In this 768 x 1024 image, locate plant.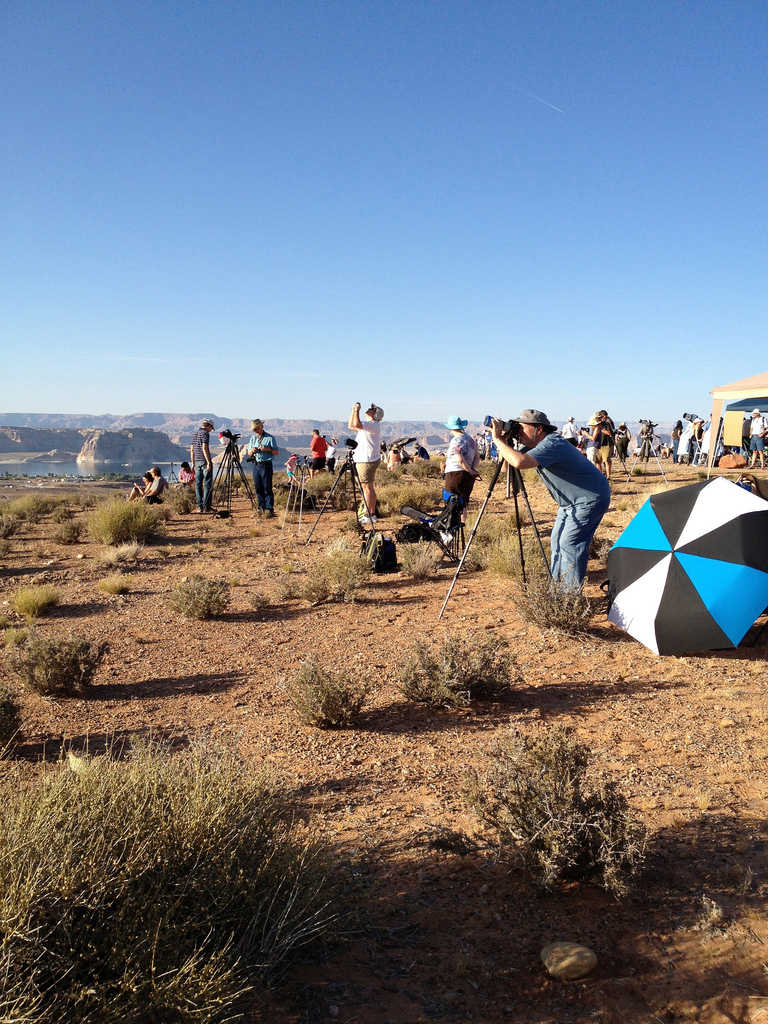
Bounding box: [left=0, top=610, right=13, bottom=631].
